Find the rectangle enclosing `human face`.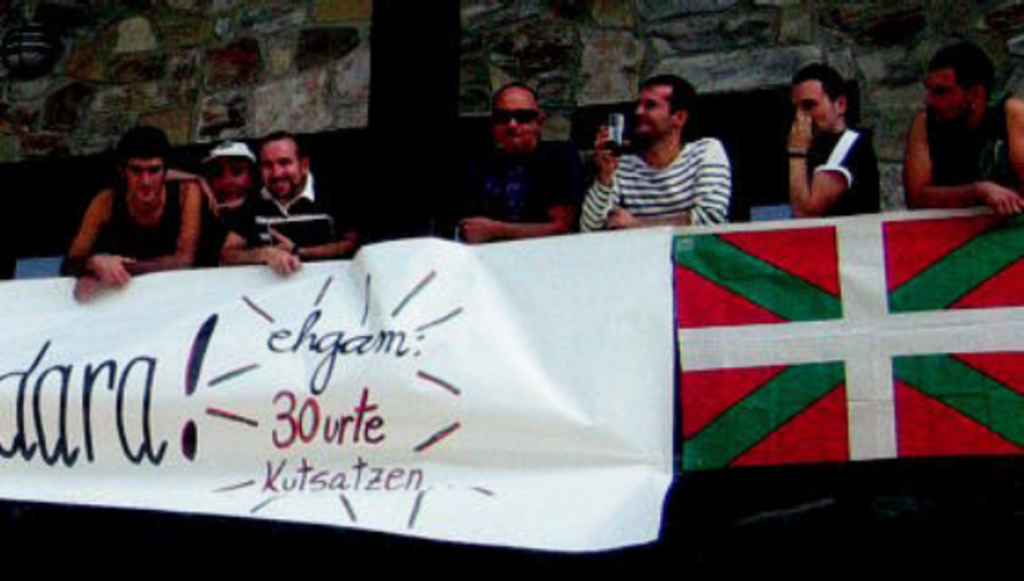
bbox(794, 86, 836, 132).
